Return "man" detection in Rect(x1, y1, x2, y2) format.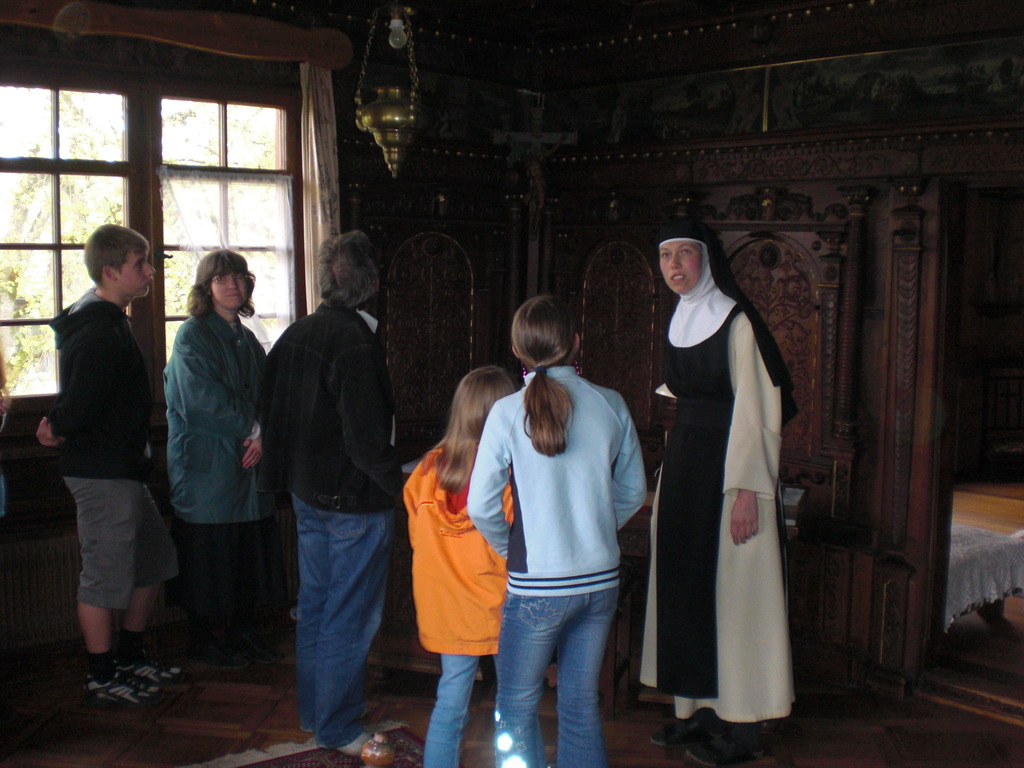
Rect(36, 209, 168, 701).
